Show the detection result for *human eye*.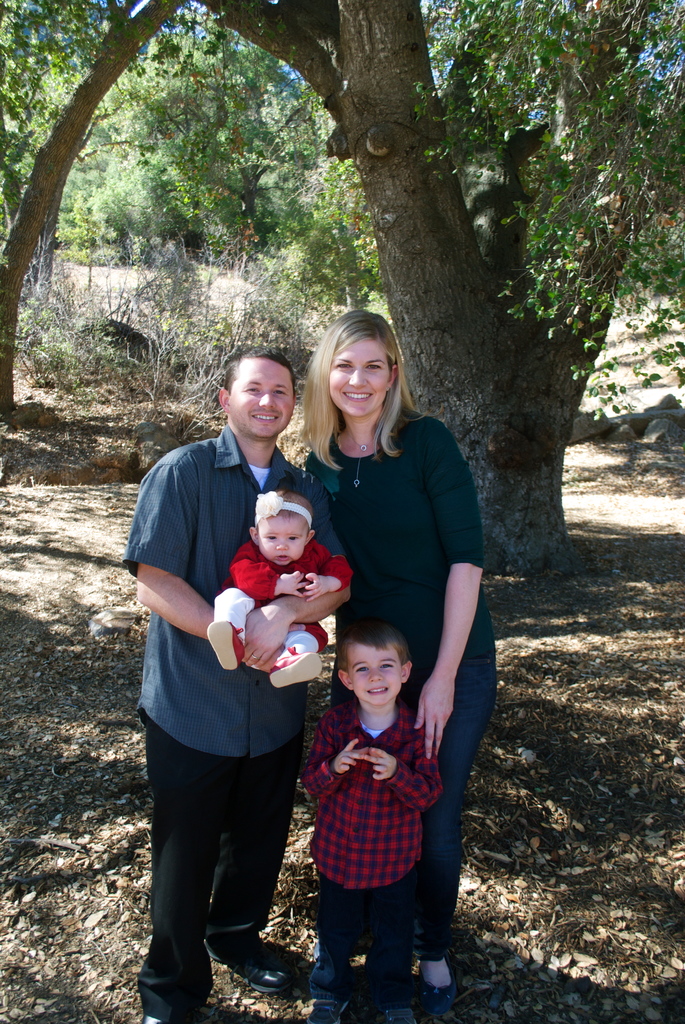
244, 386, 258, 397.
